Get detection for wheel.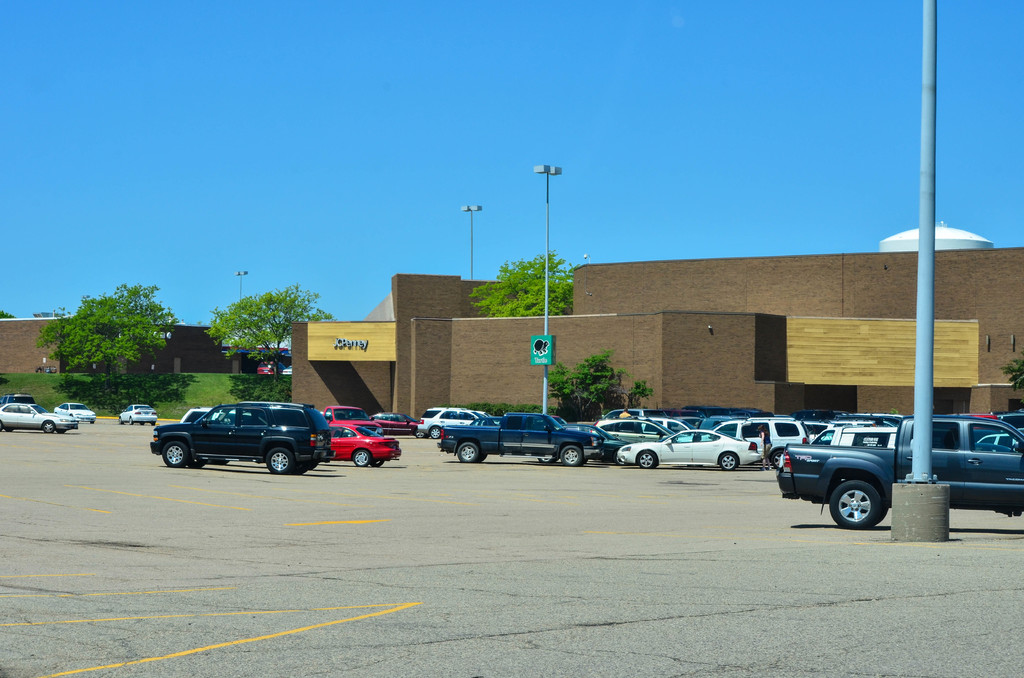
Detection: bbox=[130, 416, 132, 425].
